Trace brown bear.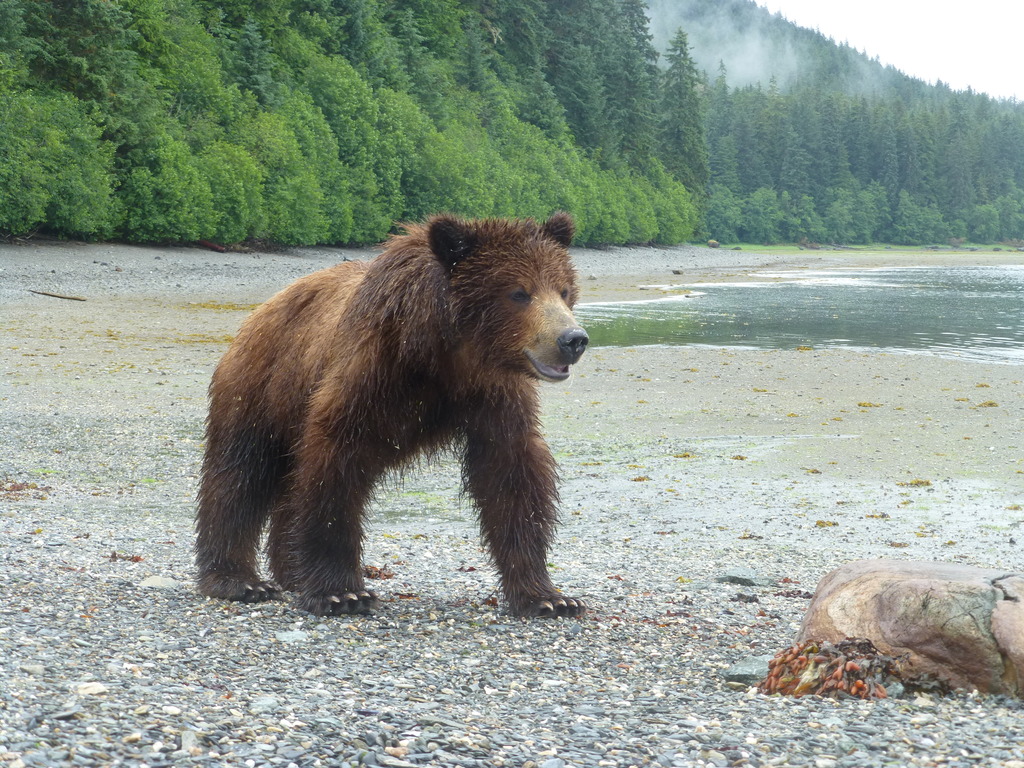
Traced to box(197, 214, 591, 614).
